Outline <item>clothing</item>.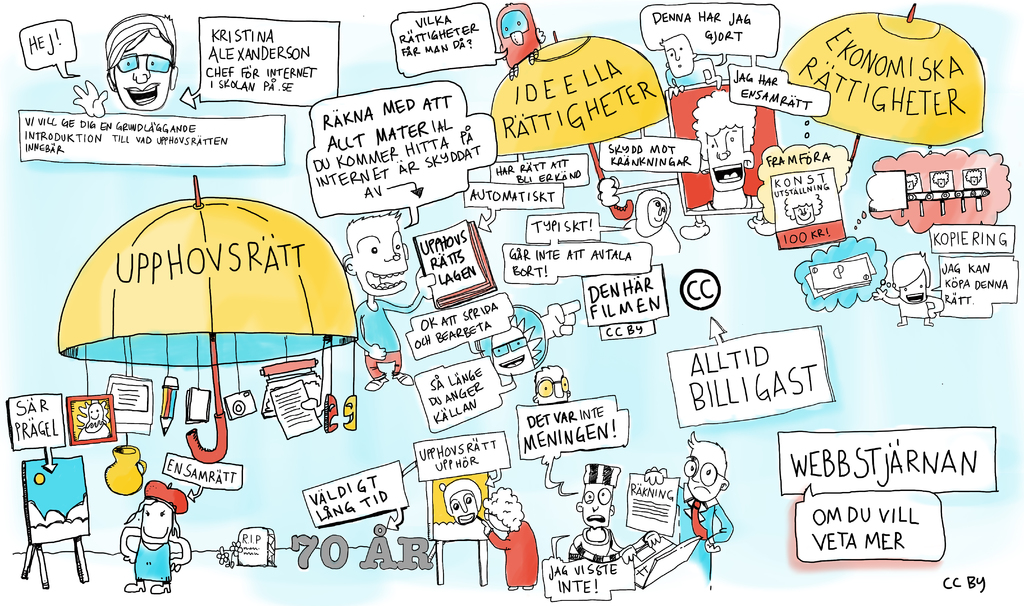
Outline: (130,528,177,580).
